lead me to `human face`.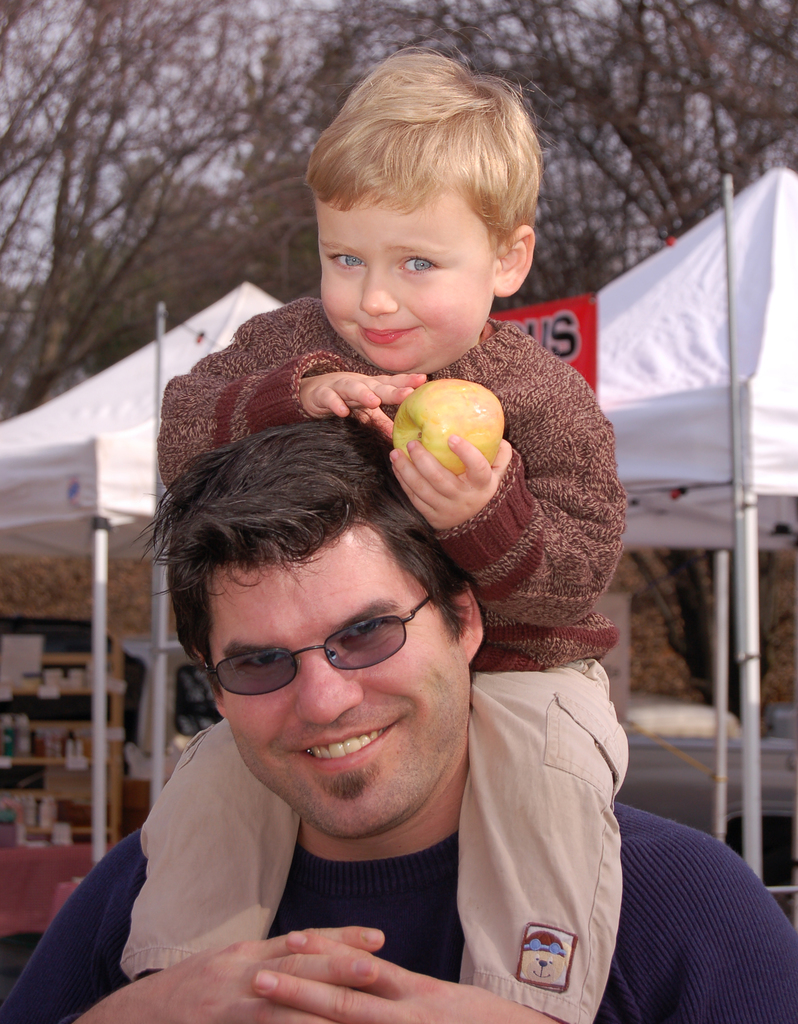
Lead to Rect(316, 180, 498, 376).
